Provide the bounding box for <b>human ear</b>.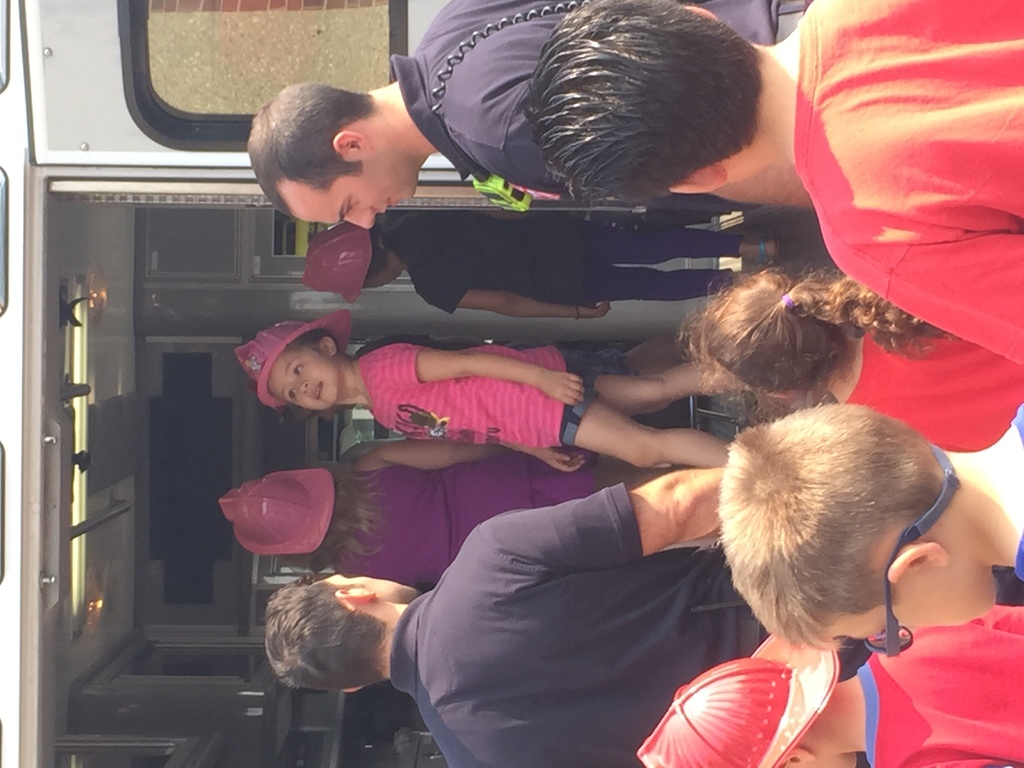
<region>334, 586, 380, 605</region>.
